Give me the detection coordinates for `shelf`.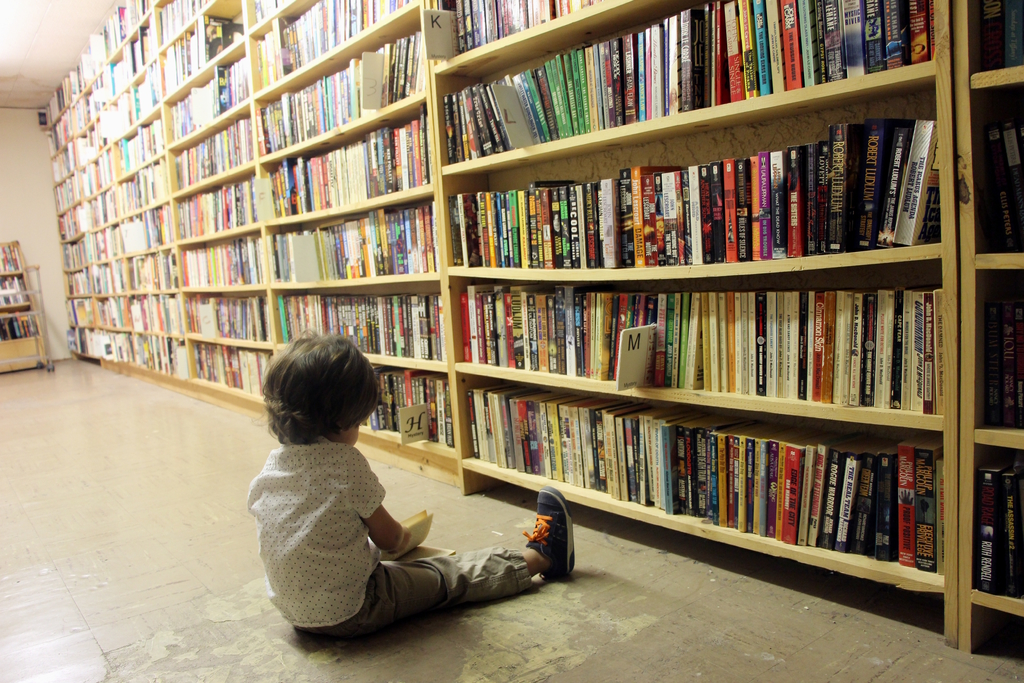
bbox=[959, 262, 1023, 437].
